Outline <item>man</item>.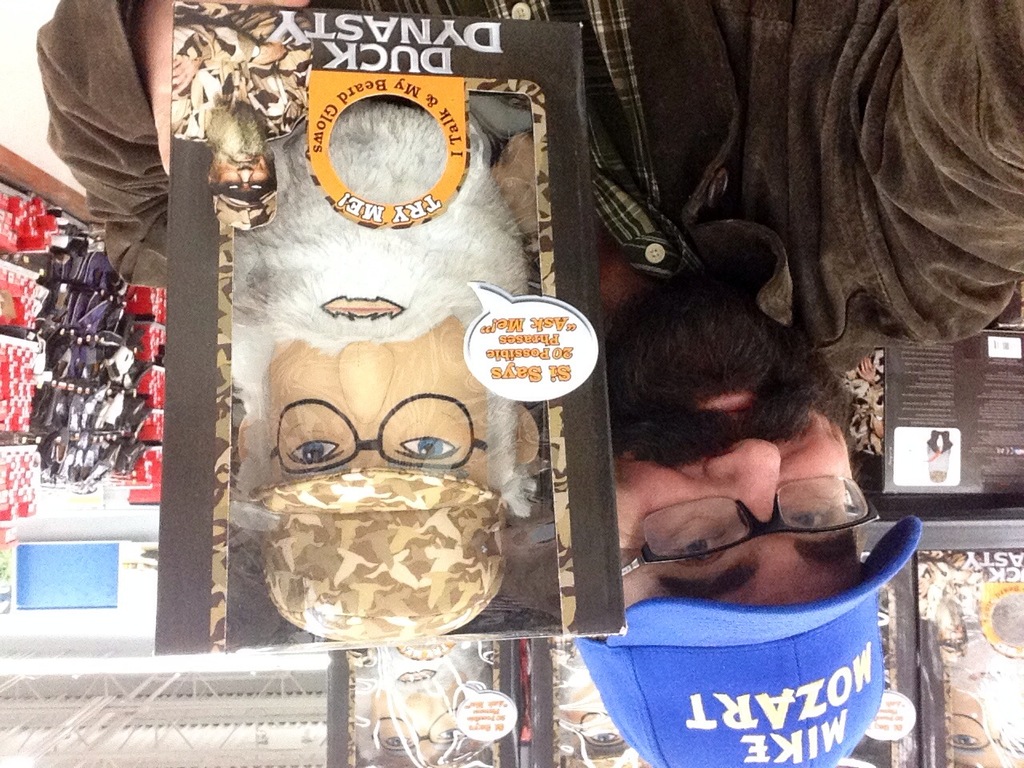
Outline: (554,646,636,767).
